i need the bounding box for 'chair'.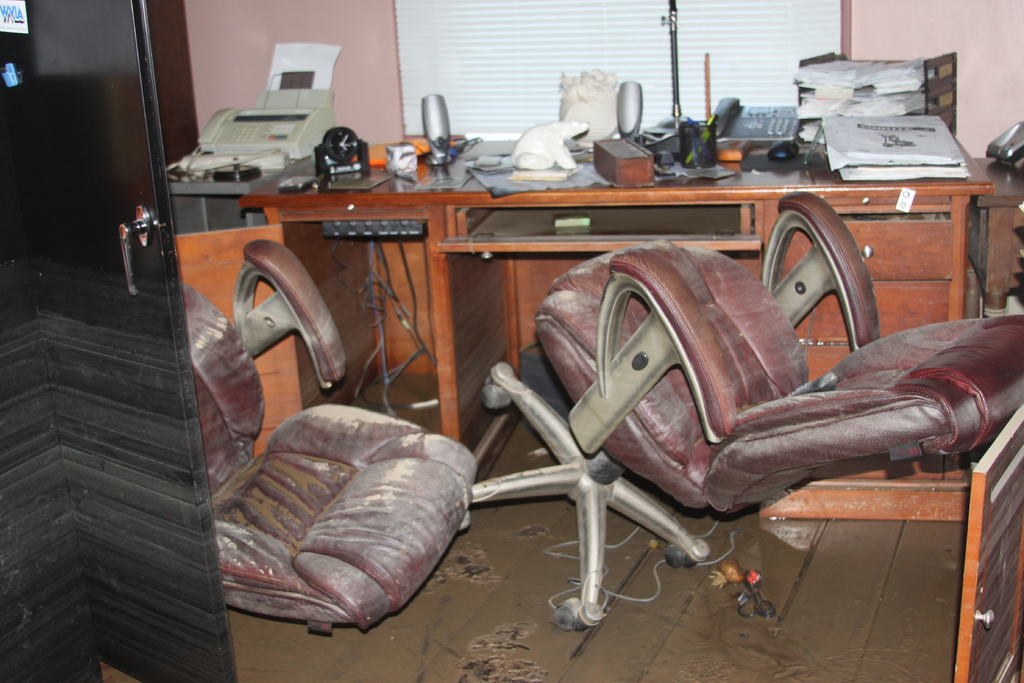
Here it is: <region>502, 204, 989, 610</region>.
